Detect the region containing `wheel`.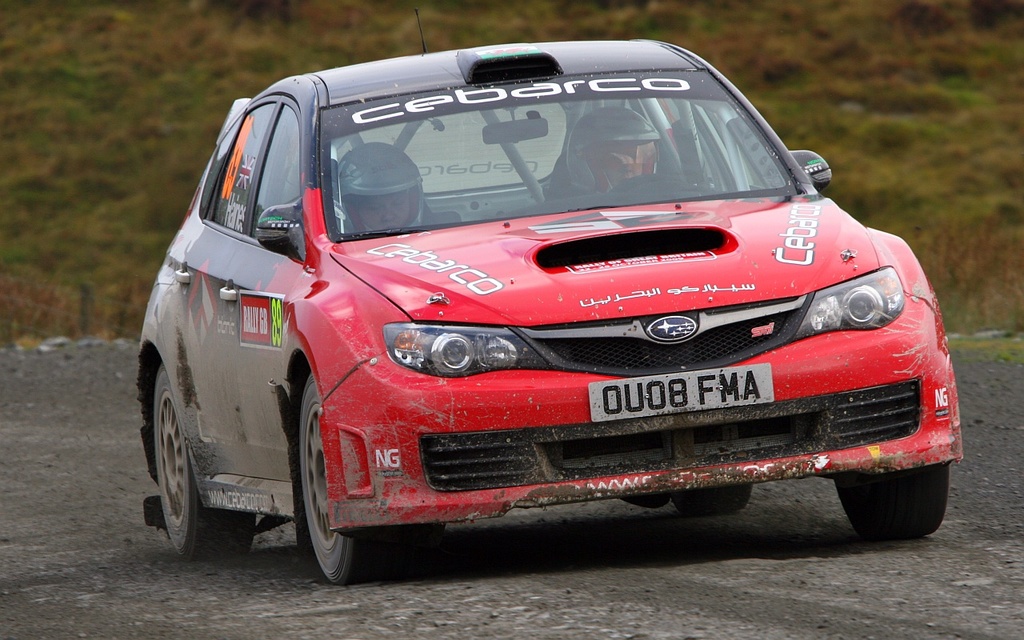
[835, 465, 951, 544].
